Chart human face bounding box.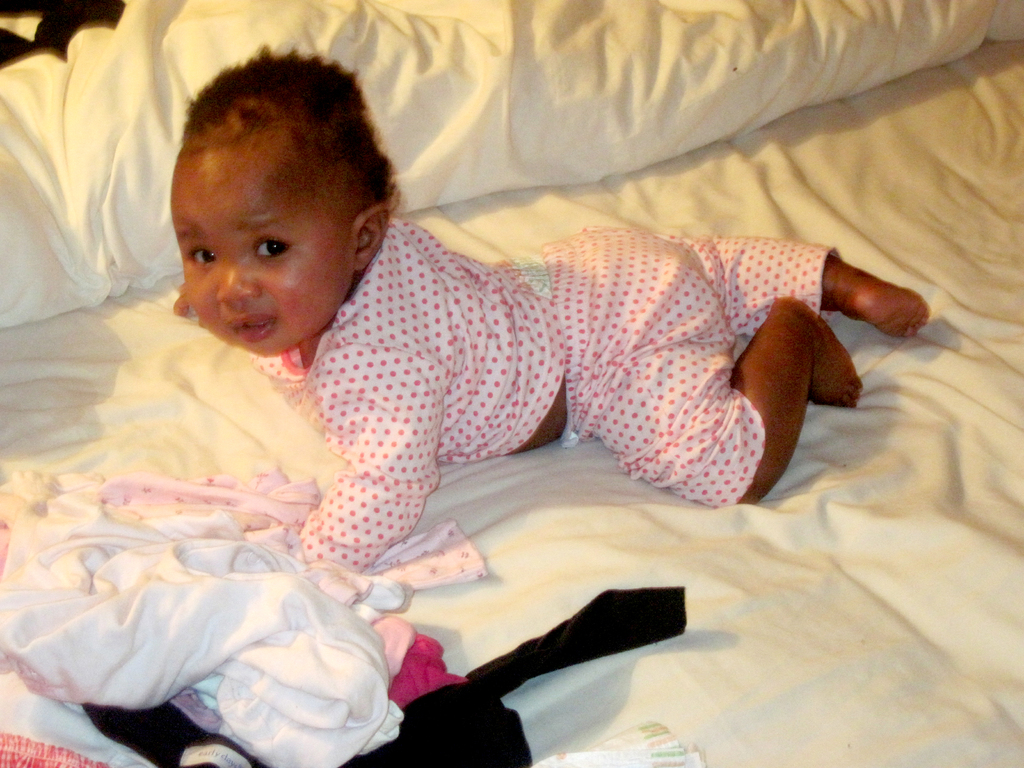
Charted: [left=167, top=147, right=365, bottom=359].
